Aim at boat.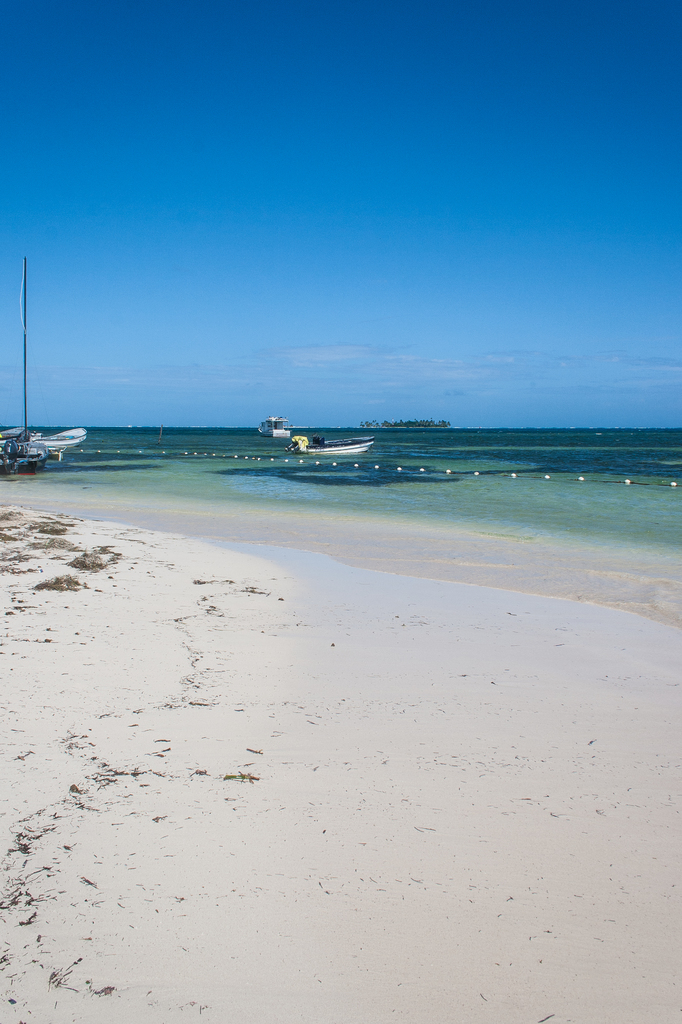
Aimed at [x1=257, y1=412, x2=297, y2=442].
